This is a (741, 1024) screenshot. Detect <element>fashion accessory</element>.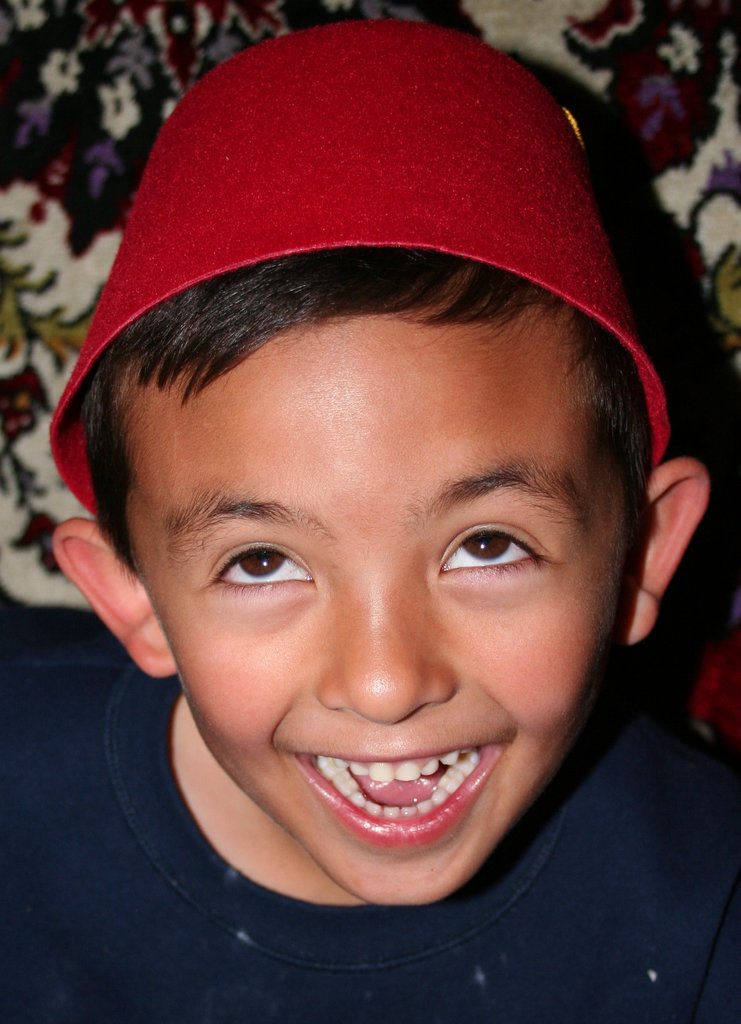
[x1=49, y1=15, x2=679, y2=526].
